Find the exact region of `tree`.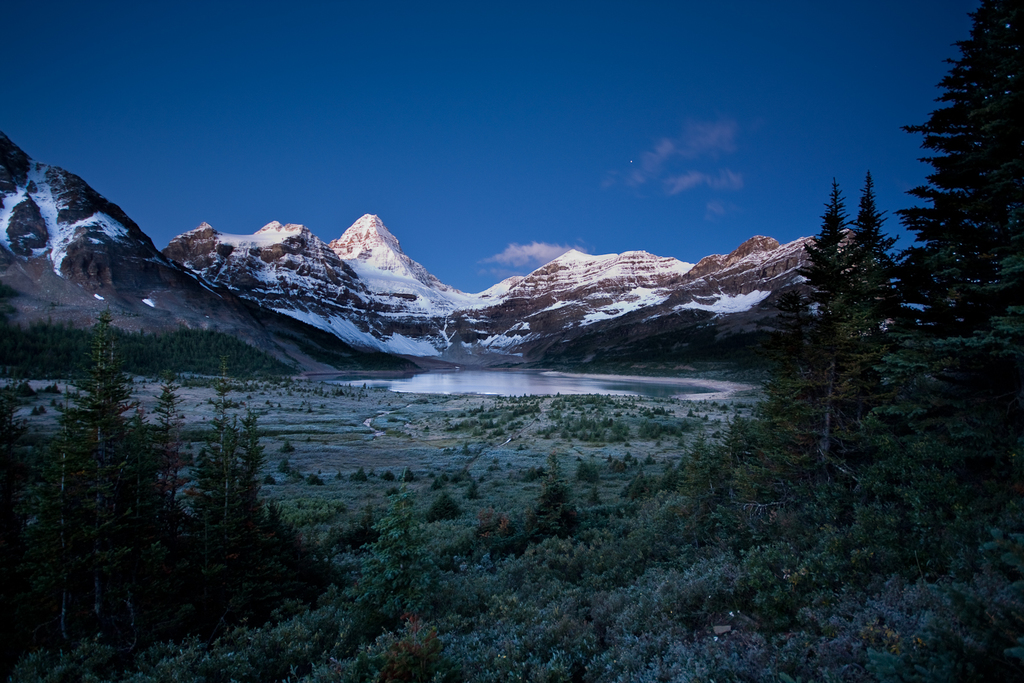
Exact region: [903,10,1023,369].
